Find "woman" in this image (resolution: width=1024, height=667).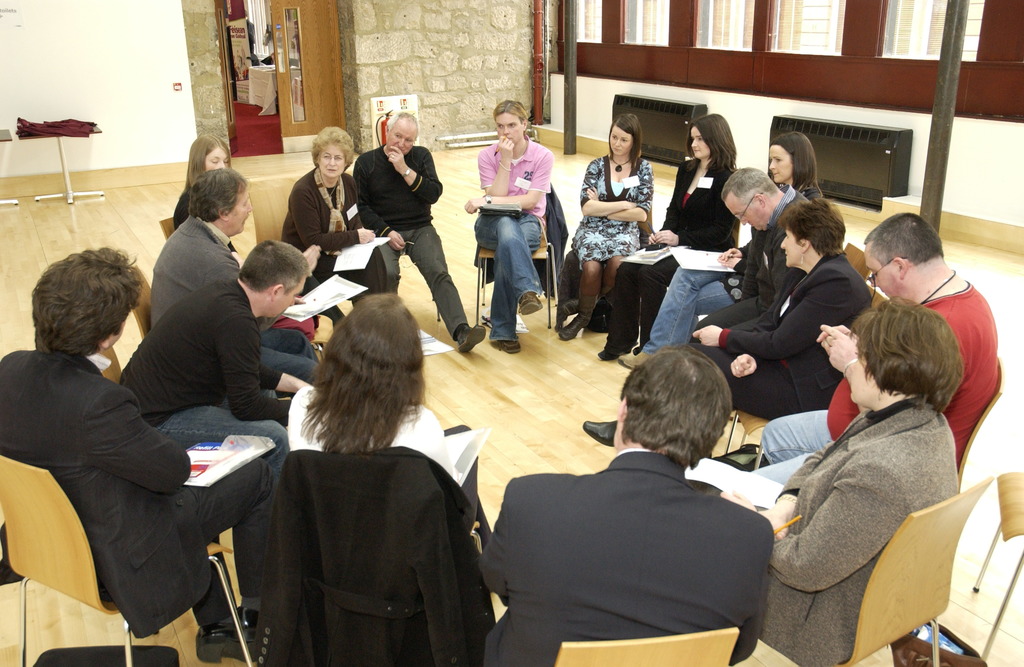
bbox(567, 113, 657, 350).
